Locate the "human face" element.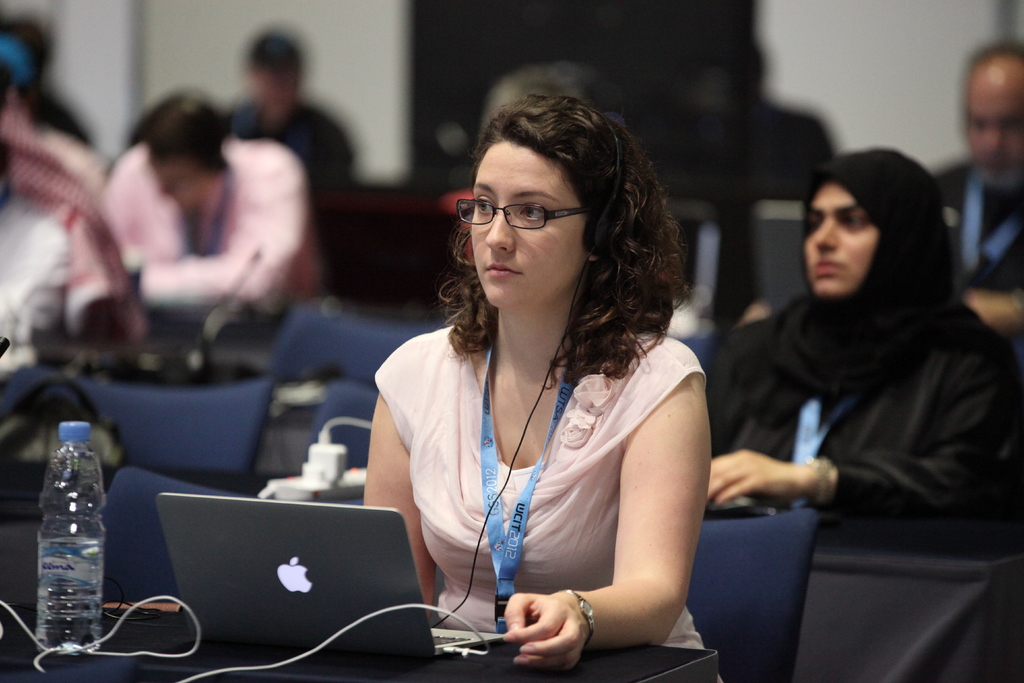
Element bbox: x1=966, y1=76, x2=1023, y2=183.
